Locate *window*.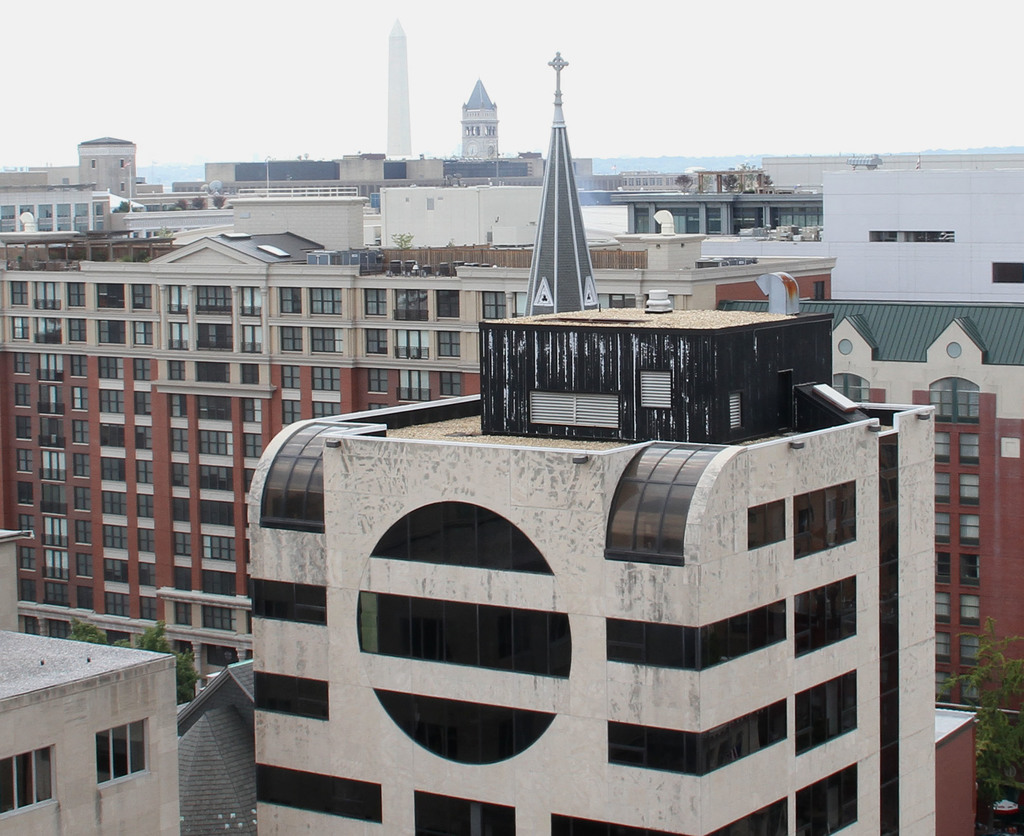
Bounding box: left=250, top=581, right=326, bottom=630.
